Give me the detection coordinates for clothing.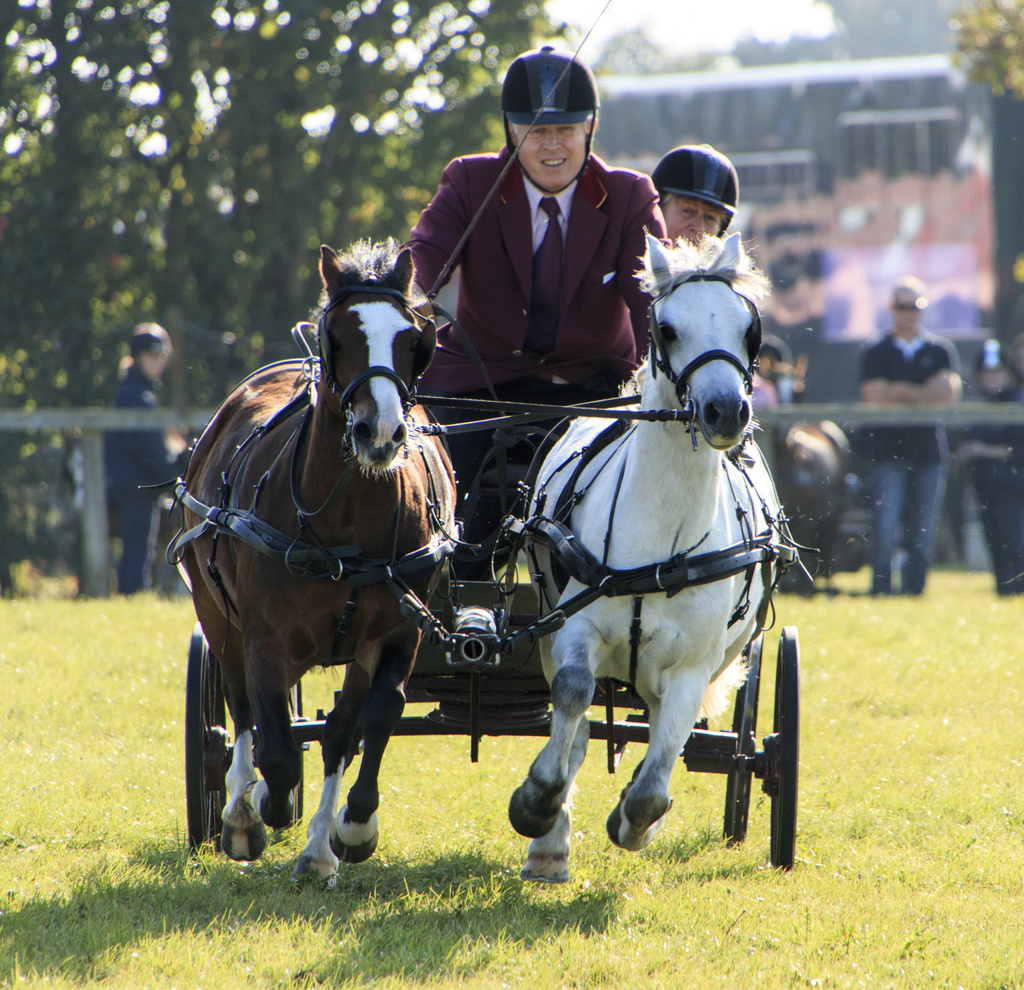
<bbox>102, 355, 177, 596</bbox>.
